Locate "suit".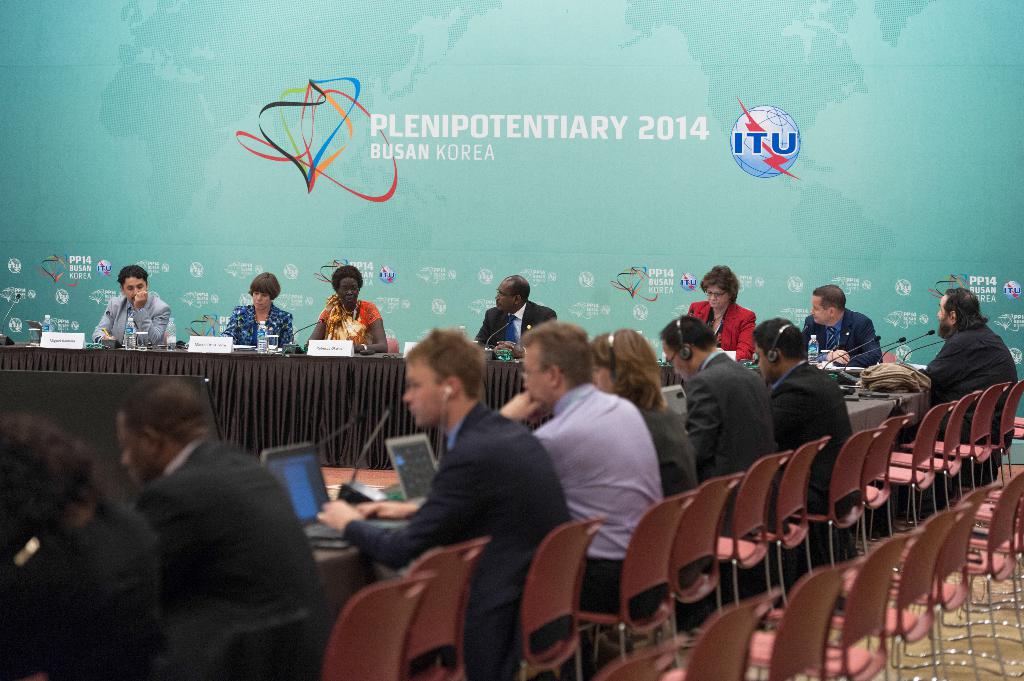
Bounding box: 216 303 289 351.
